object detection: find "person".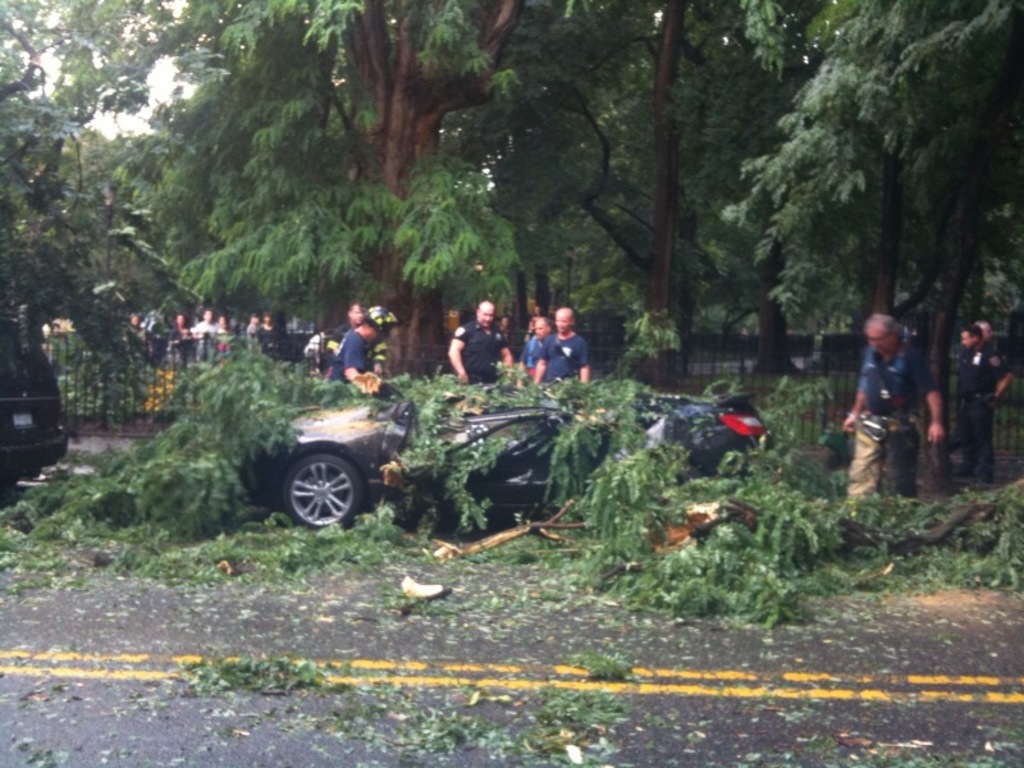
[448, 297, 515, 385].
